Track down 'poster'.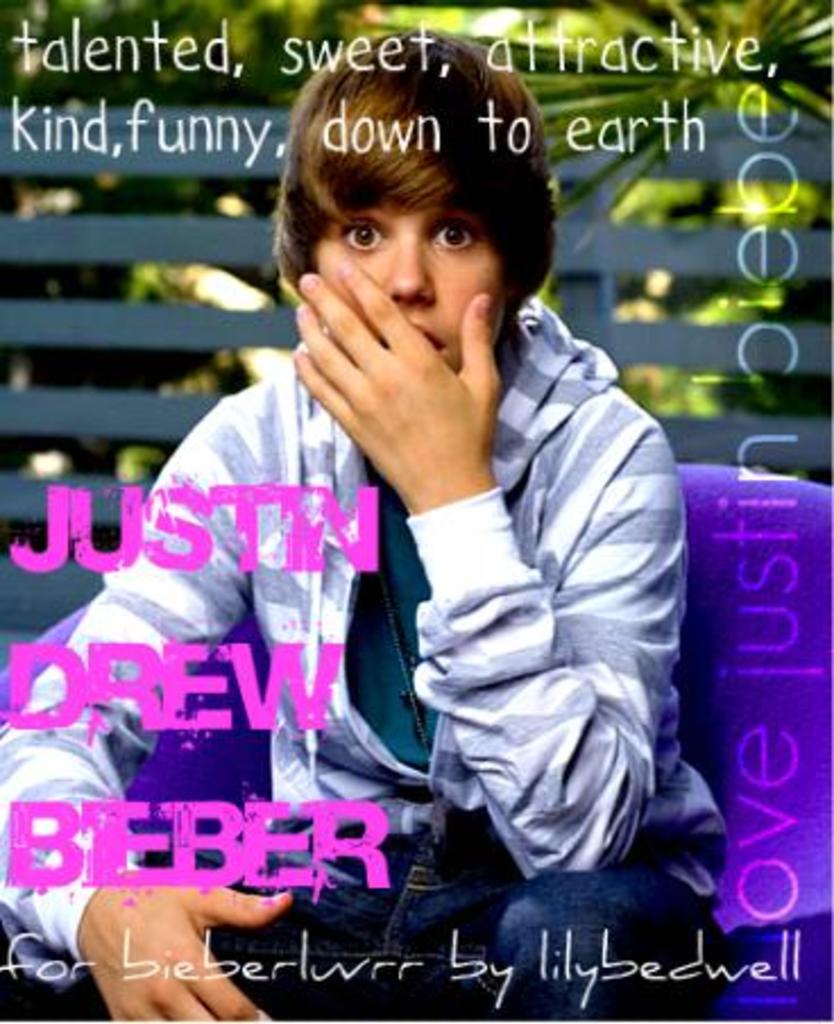
Tracked to x1=0, y1=0, x2=832, y2=1022.
